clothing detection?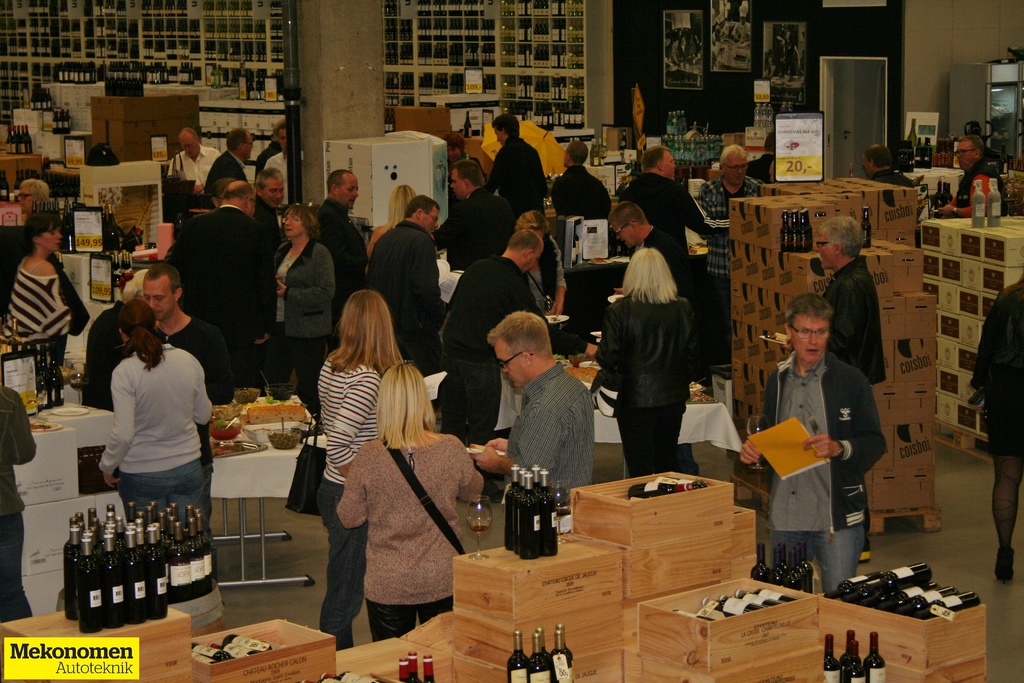
(311,337,383,646)
